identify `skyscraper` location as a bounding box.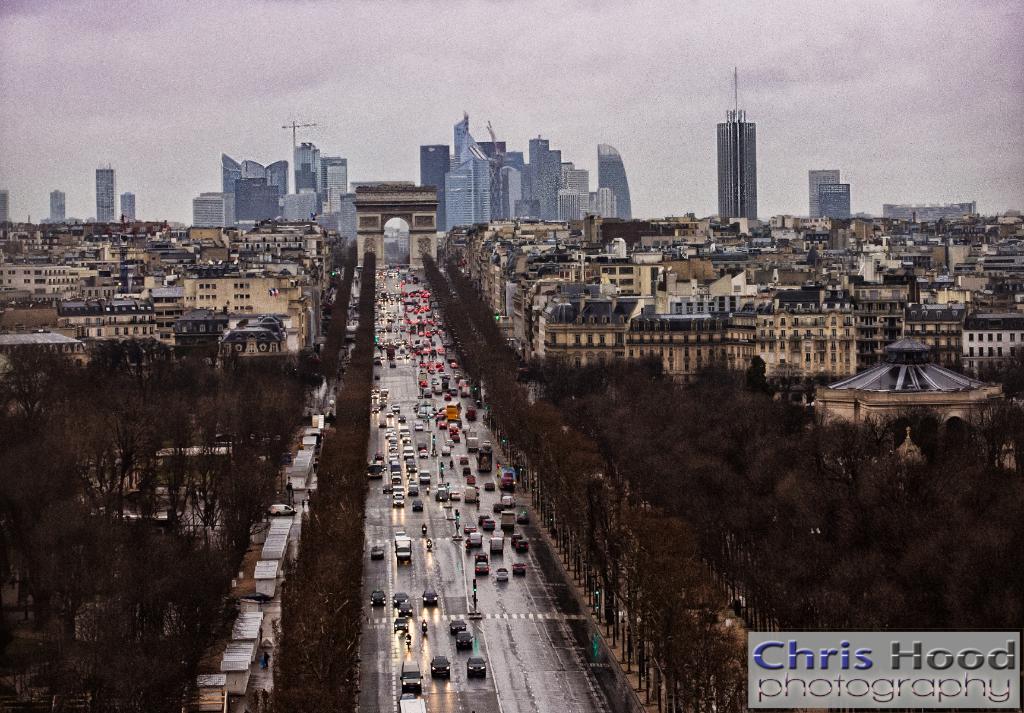
[left=594, top=136, right=639, bottom=225].
